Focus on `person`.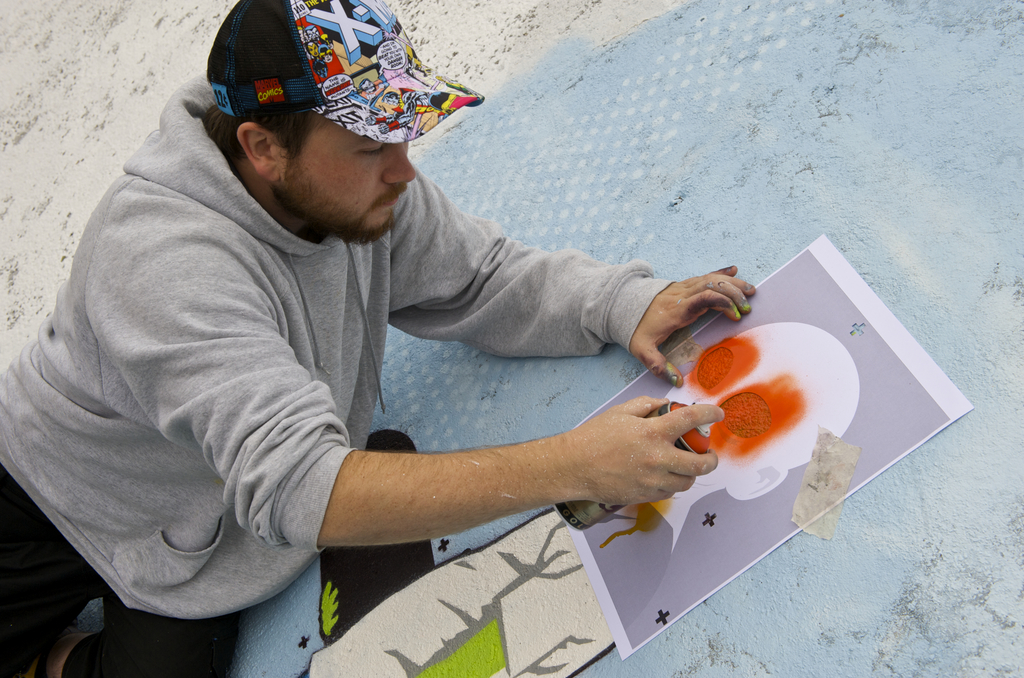
Focused at [4, 0, 753, 677].
